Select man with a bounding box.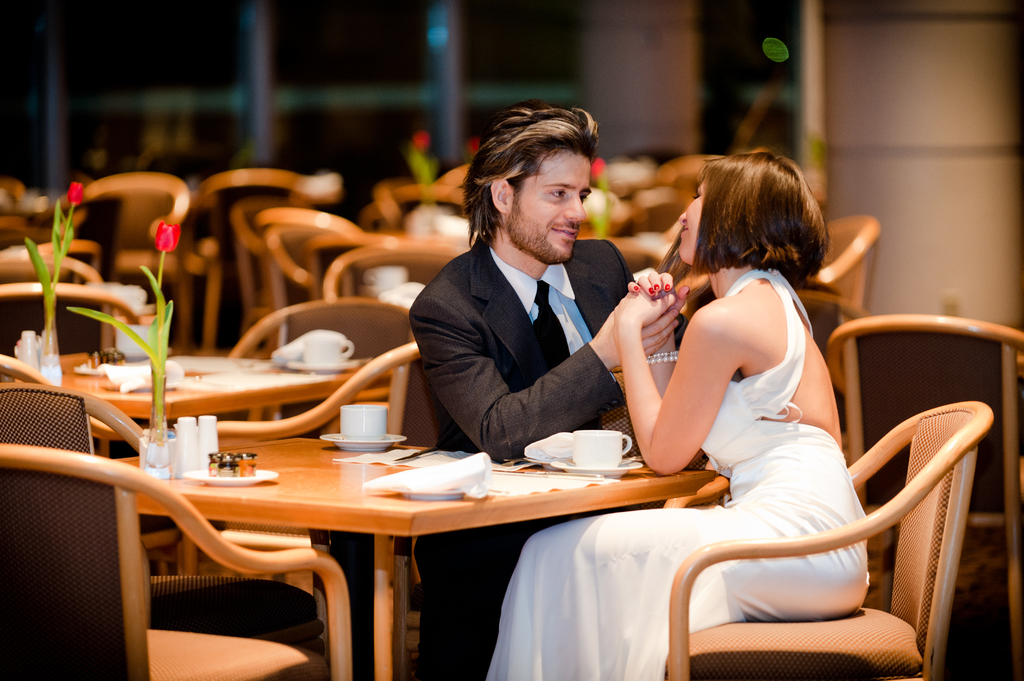
box(403, 100, 666, 678).
